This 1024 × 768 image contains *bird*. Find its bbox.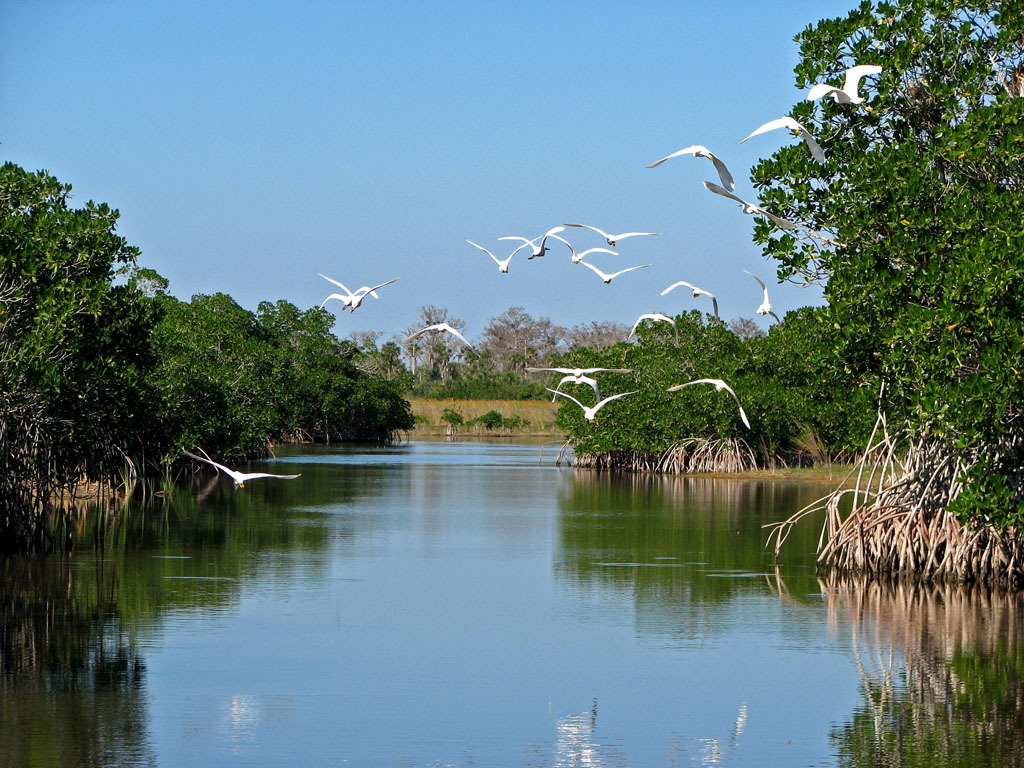
box=[548, 371, 603, 404].
